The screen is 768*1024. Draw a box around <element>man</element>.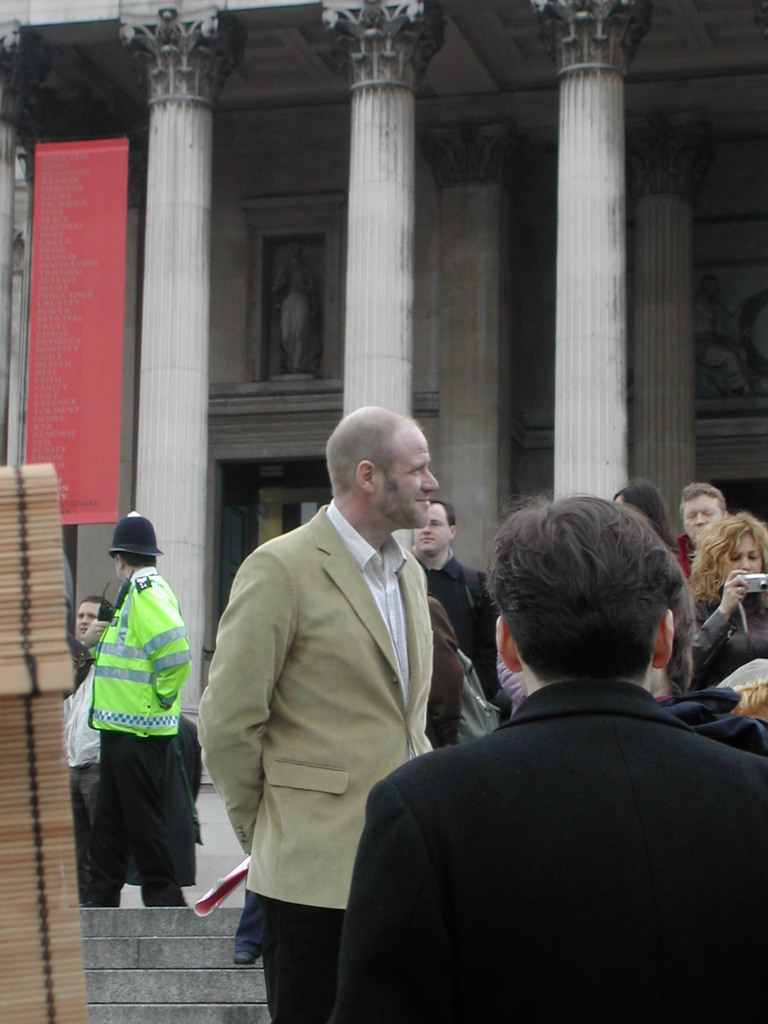
60, 594, 115, 909.
